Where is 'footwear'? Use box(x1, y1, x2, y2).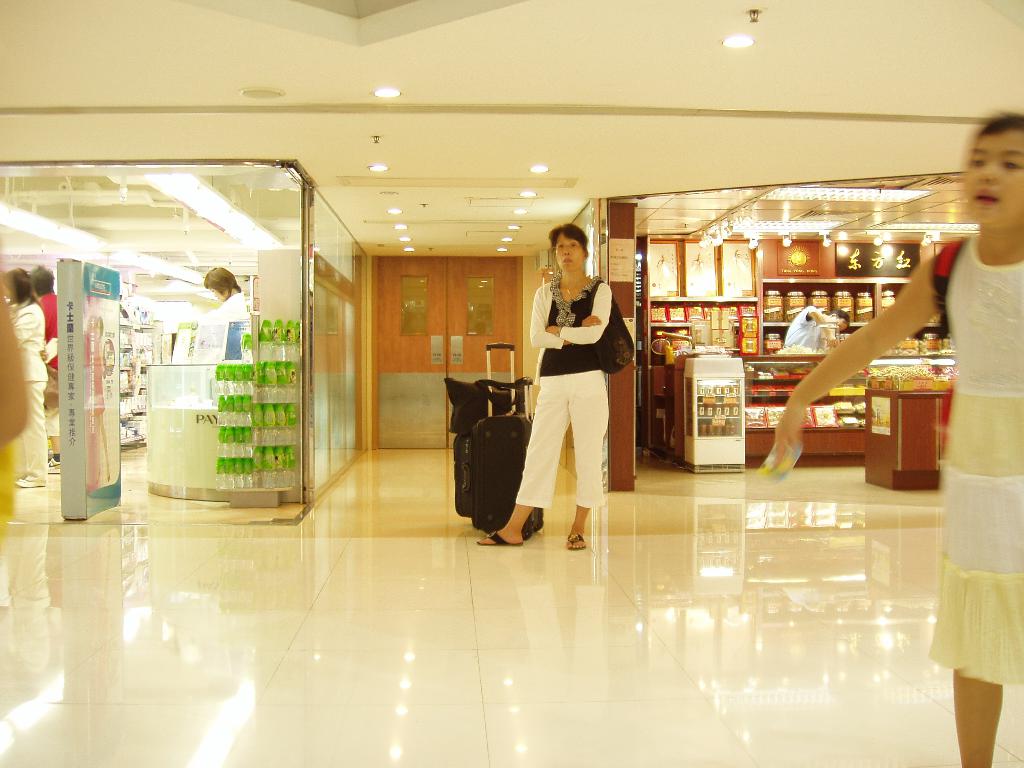
box(567, 531, 588, 552).
